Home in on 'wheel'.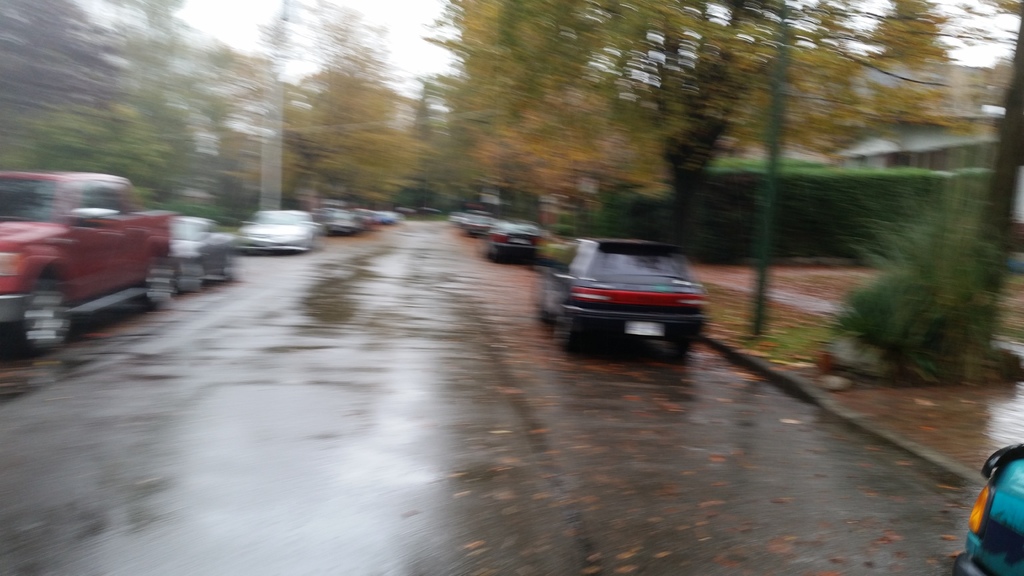
Homed in at detection(143, 258, 172, 309).
